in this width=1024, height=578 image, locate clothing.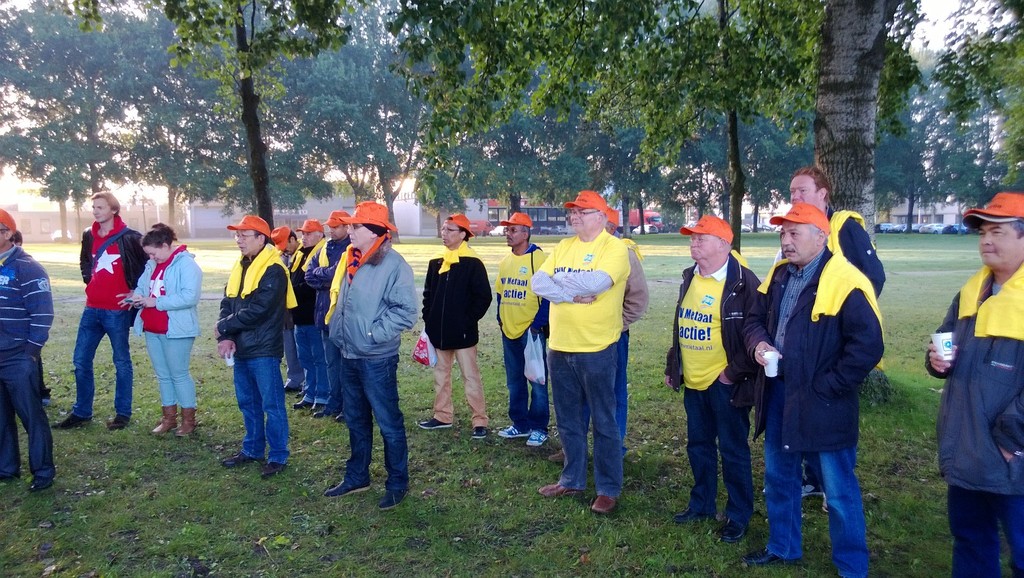
Bounding box: box(134, 242, 199, 409).
